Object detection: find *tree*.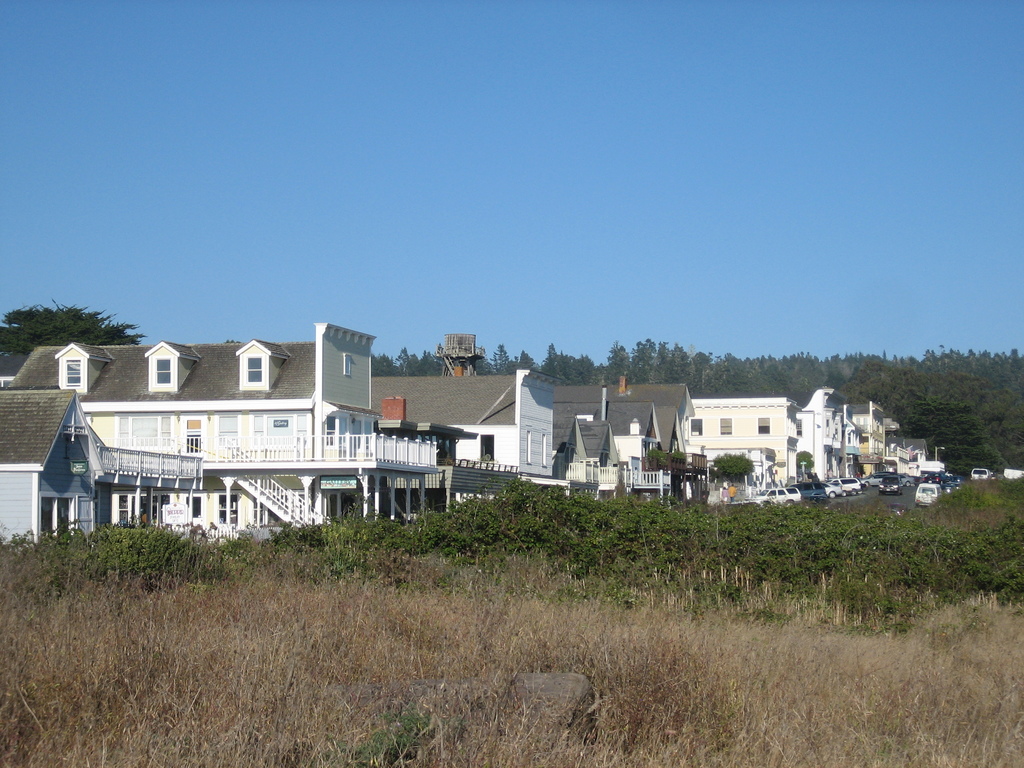
x1=20, y1=299, x2=132, y2=374.
